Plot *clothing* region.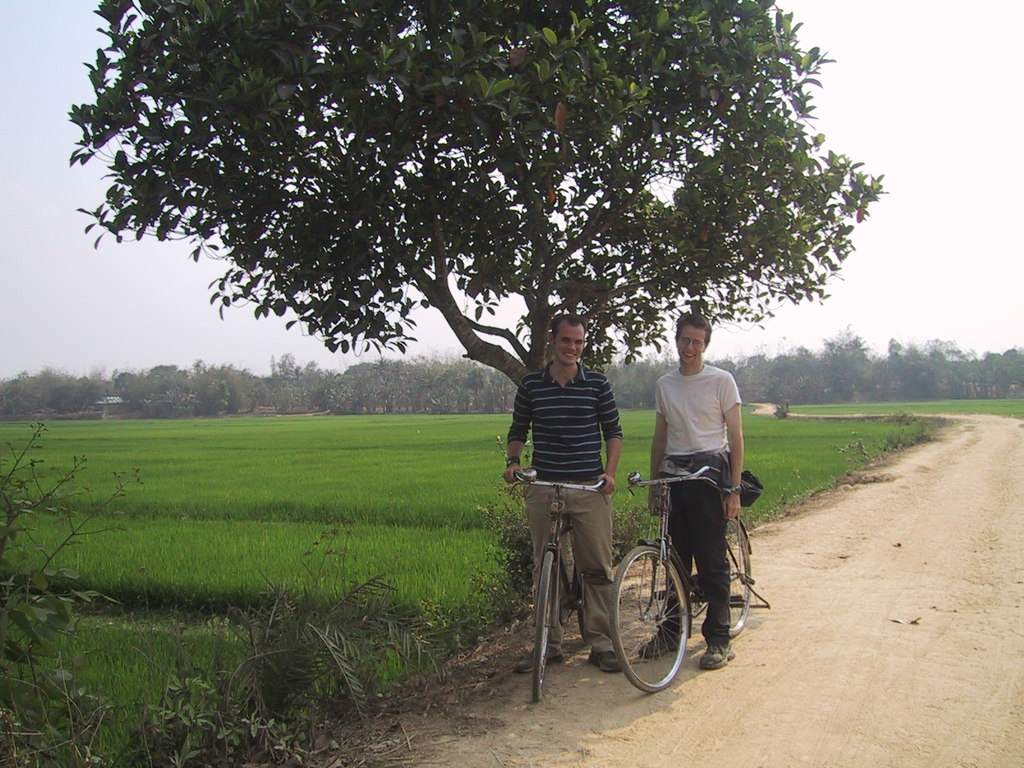
Plotted at 507 362 626 658.
